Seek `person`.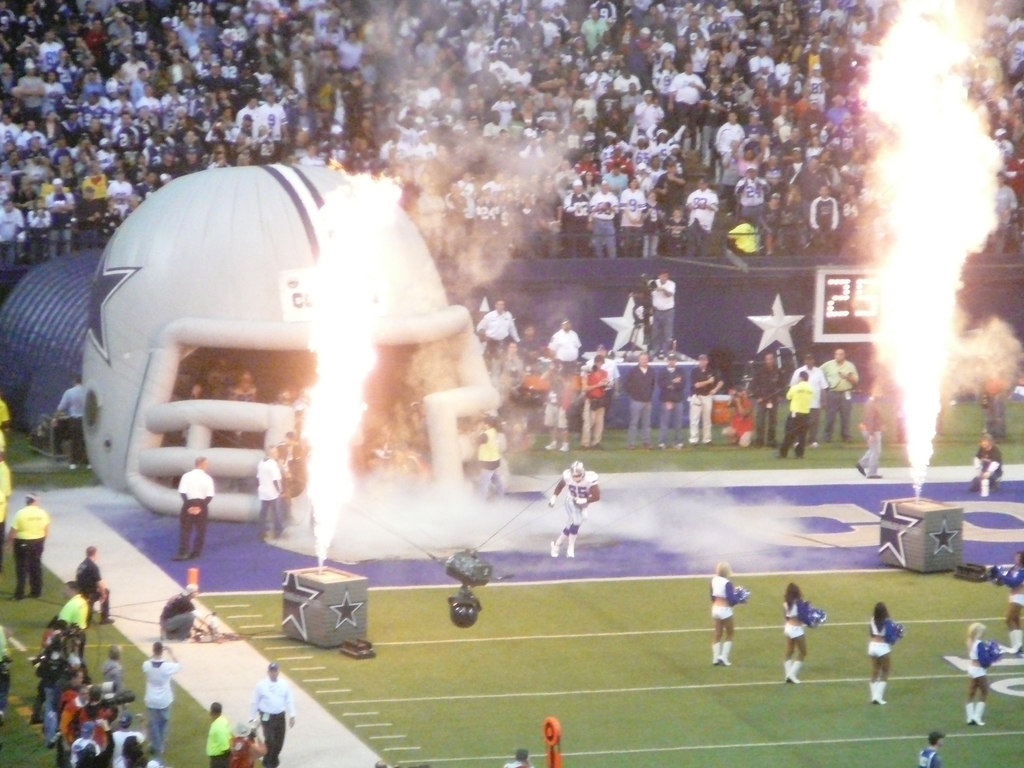
select_region(575, 355, 610, 449).
